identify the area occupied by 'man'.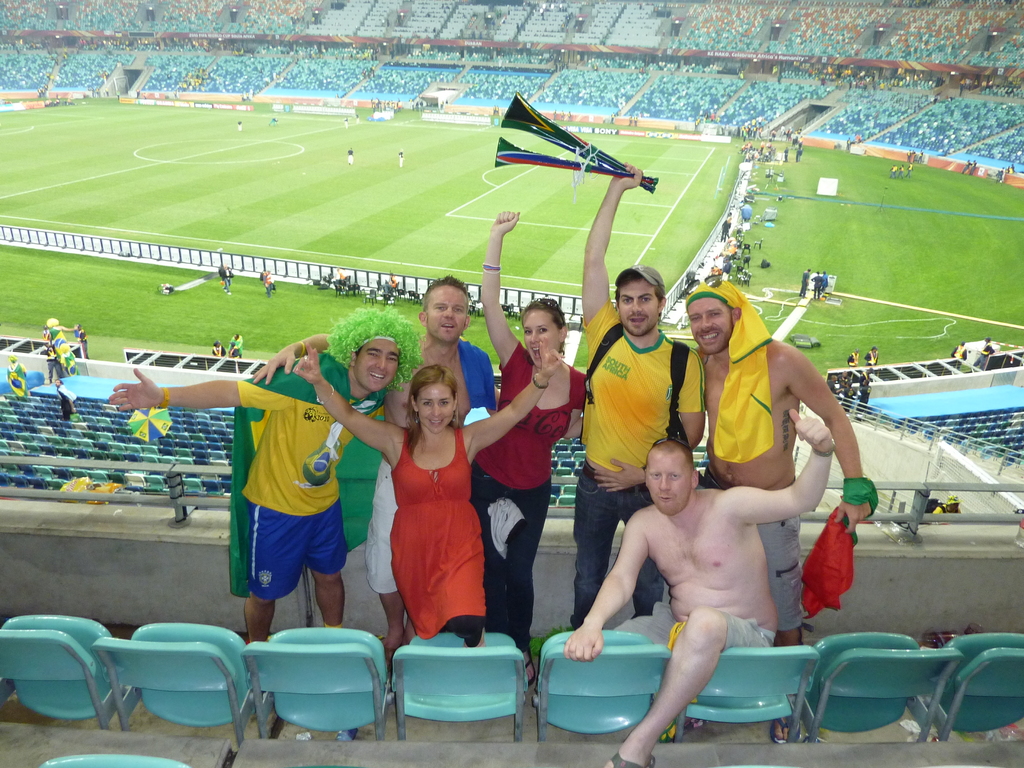
Area: <bbox>997, 168, 1004, 186</bbox>.
